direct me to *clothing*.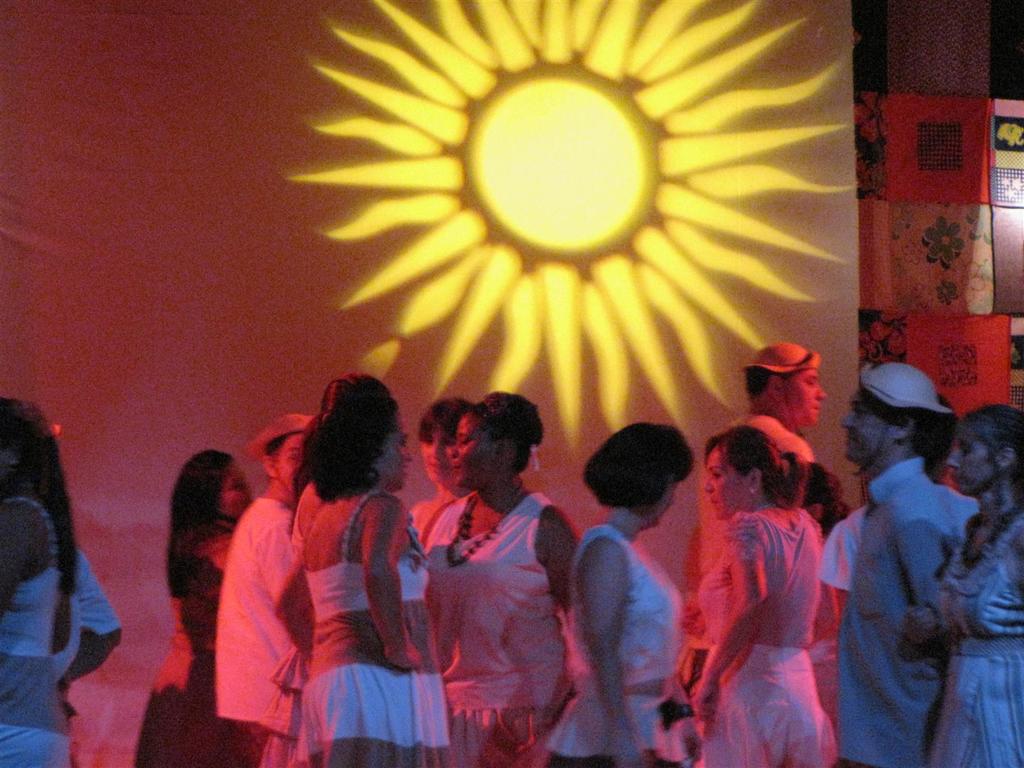
Direction: locate(854, 458, 969, 755).
